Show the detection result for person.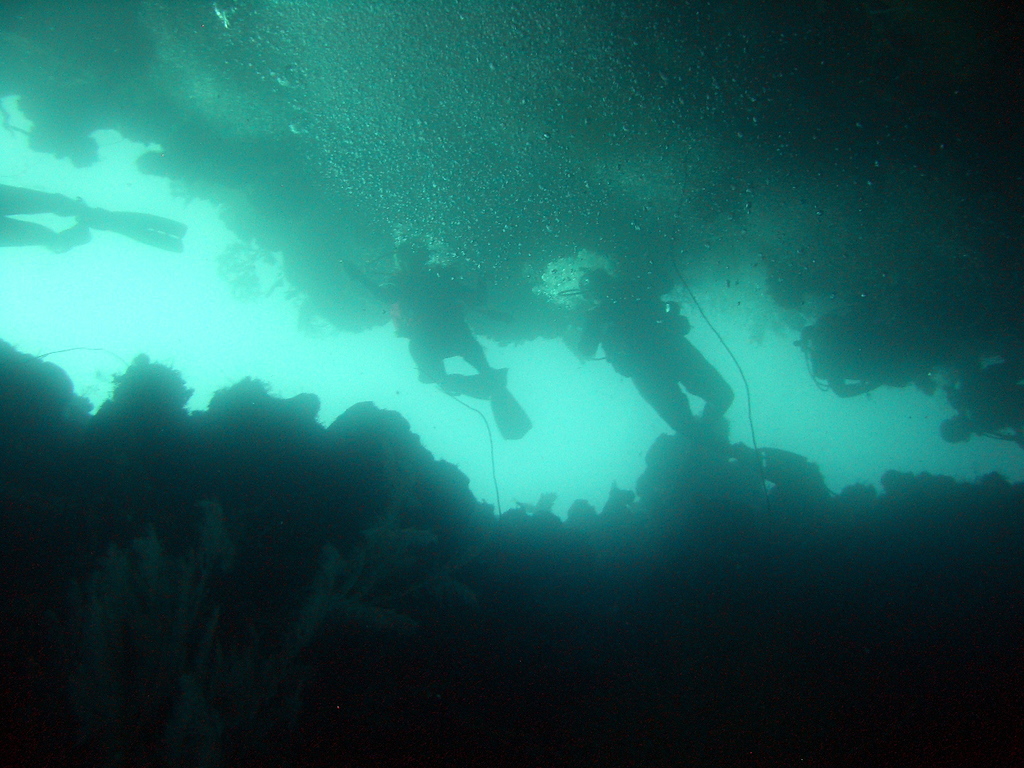
349:234:533:443.
